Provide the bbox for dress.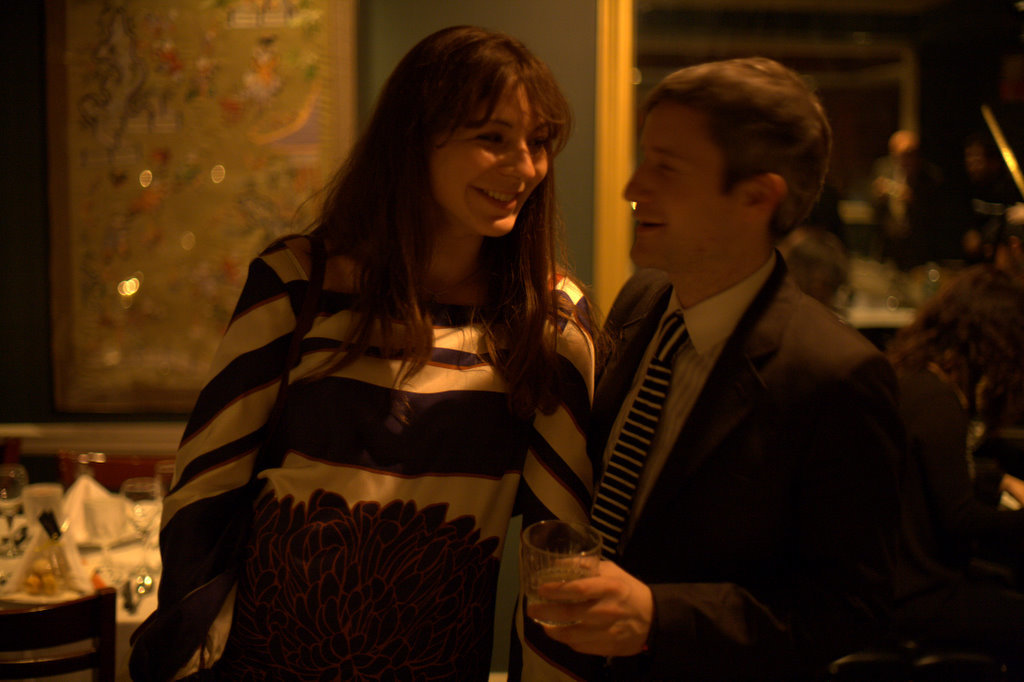
bbox=[123, 233, 595, 681].
